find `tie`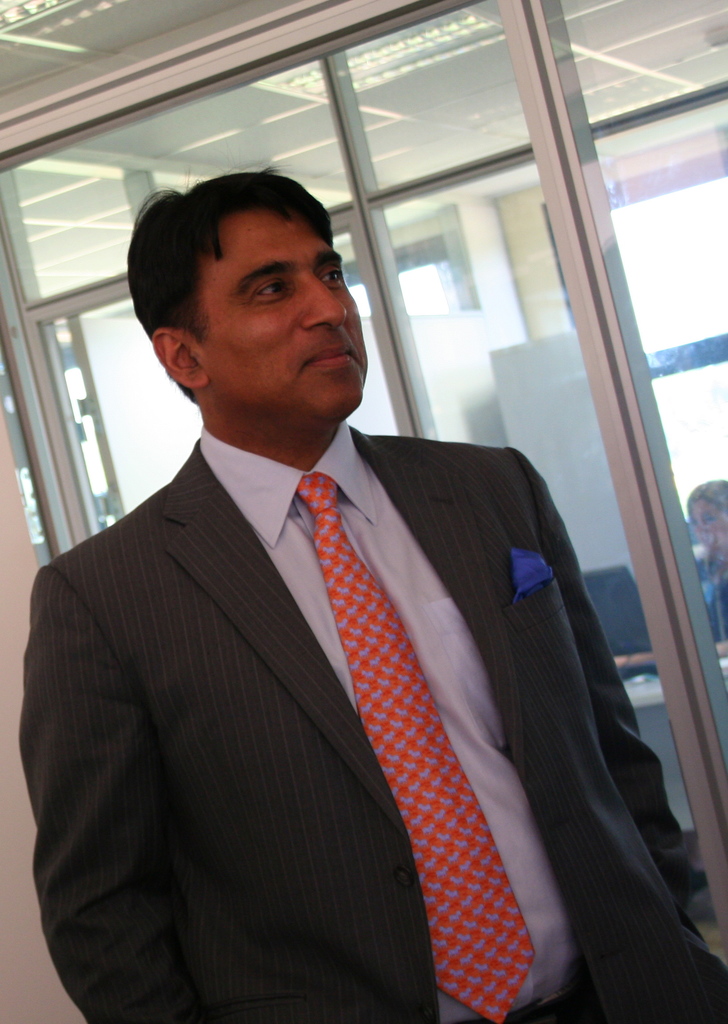
<bbox>287, 470, 535, 1023</bbox>
